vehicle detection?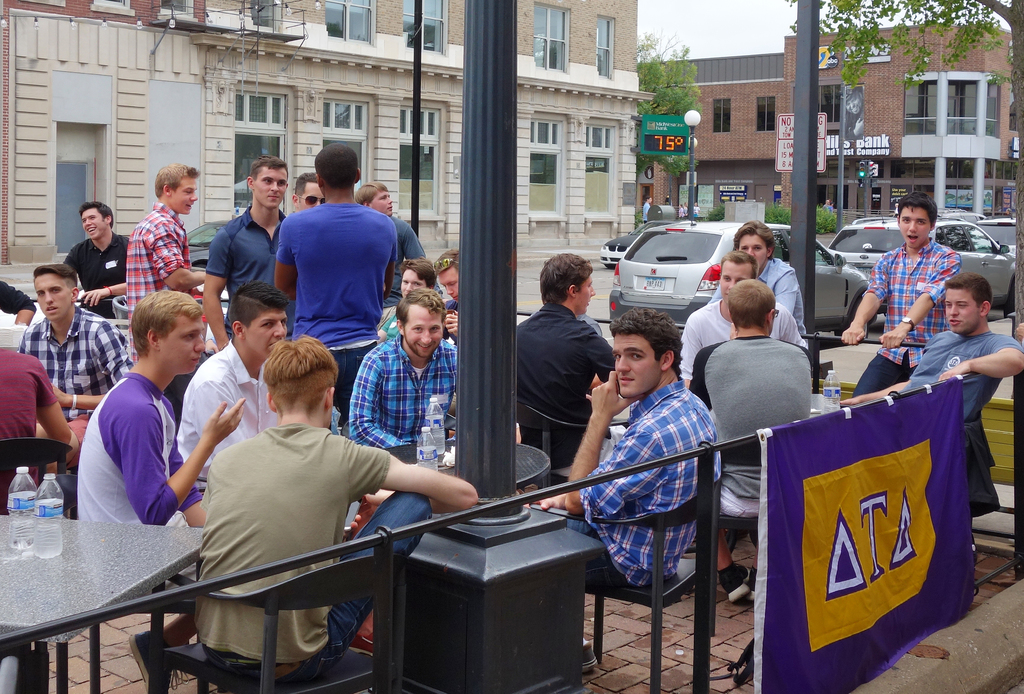
rect(600, 207, 675, 268)
